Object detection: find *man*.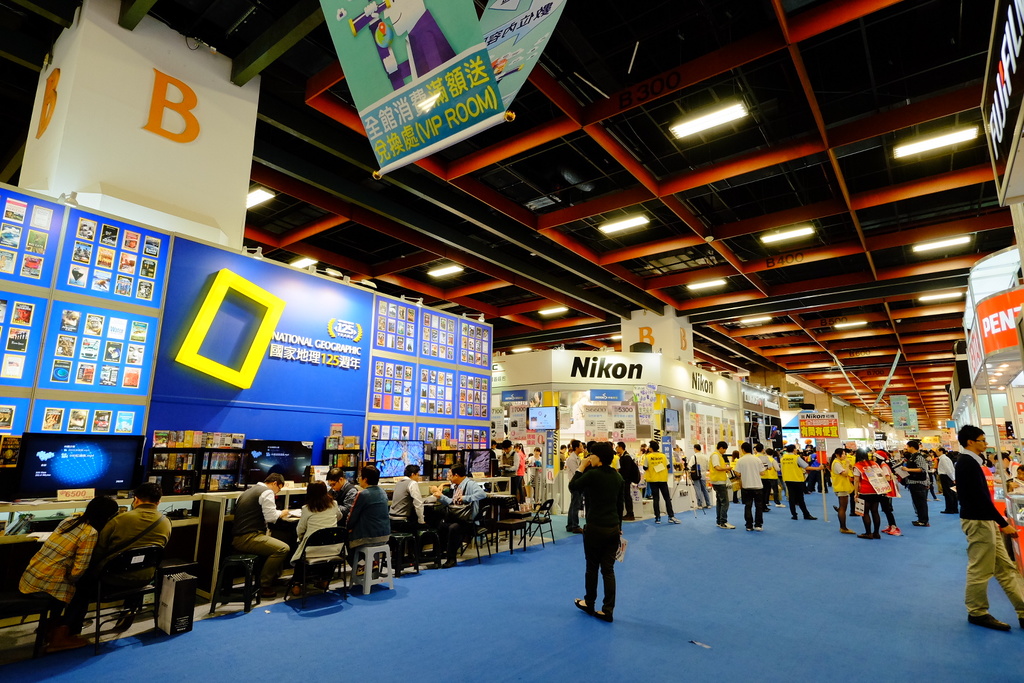
[x1=341, y1=463, x2=391, y2=577].
